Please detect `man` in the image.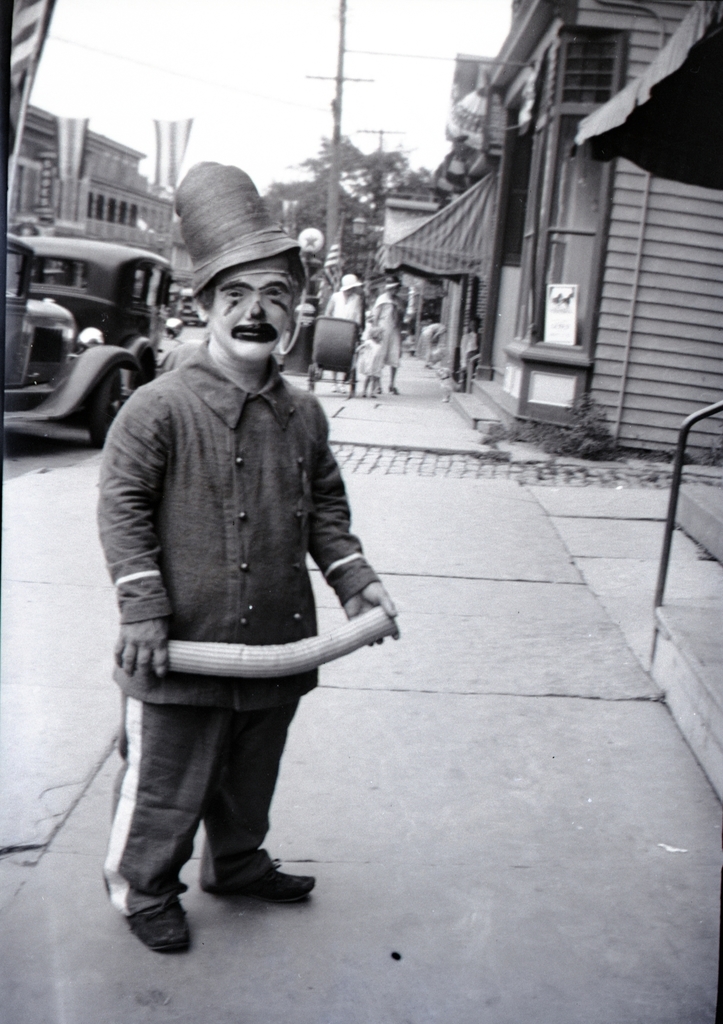
[x1=92, y1=149, x2=378, y2=1023].
